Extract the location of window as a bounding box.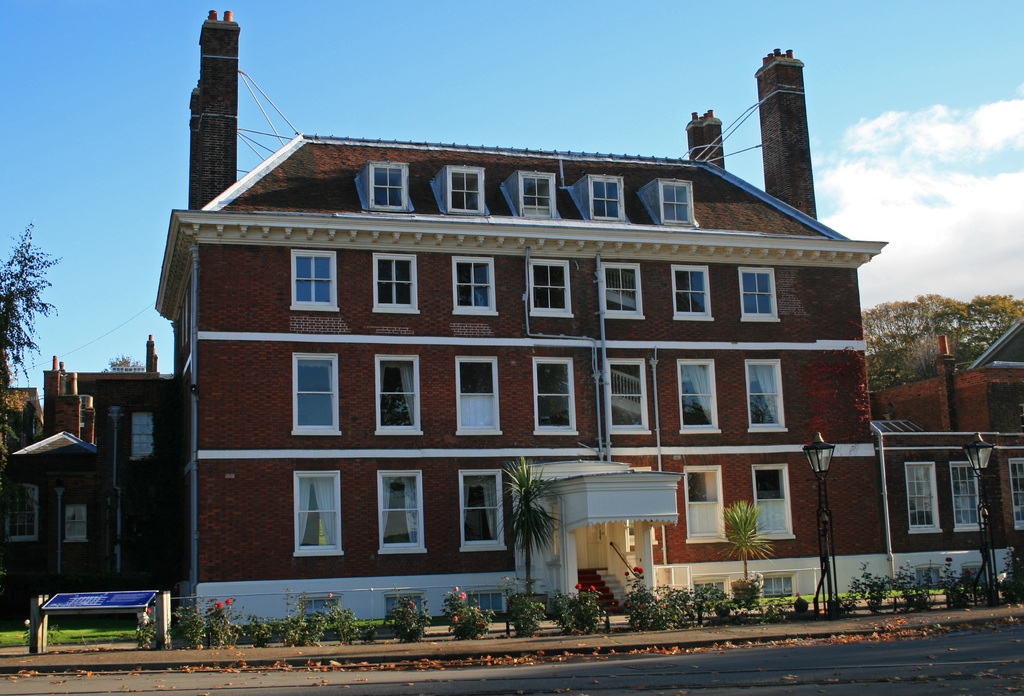
pyautogui.locateOnScreen(681, 464, 732, 543).
